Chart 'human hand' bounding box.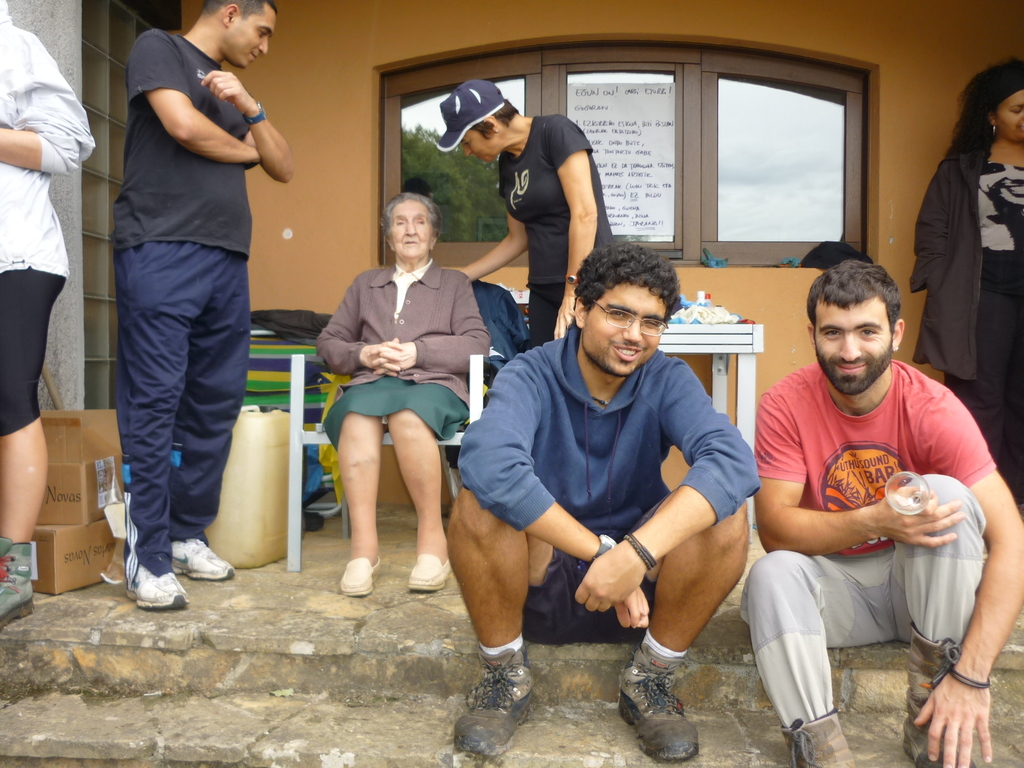
Charted: locate(874, 482, 968, 553).
